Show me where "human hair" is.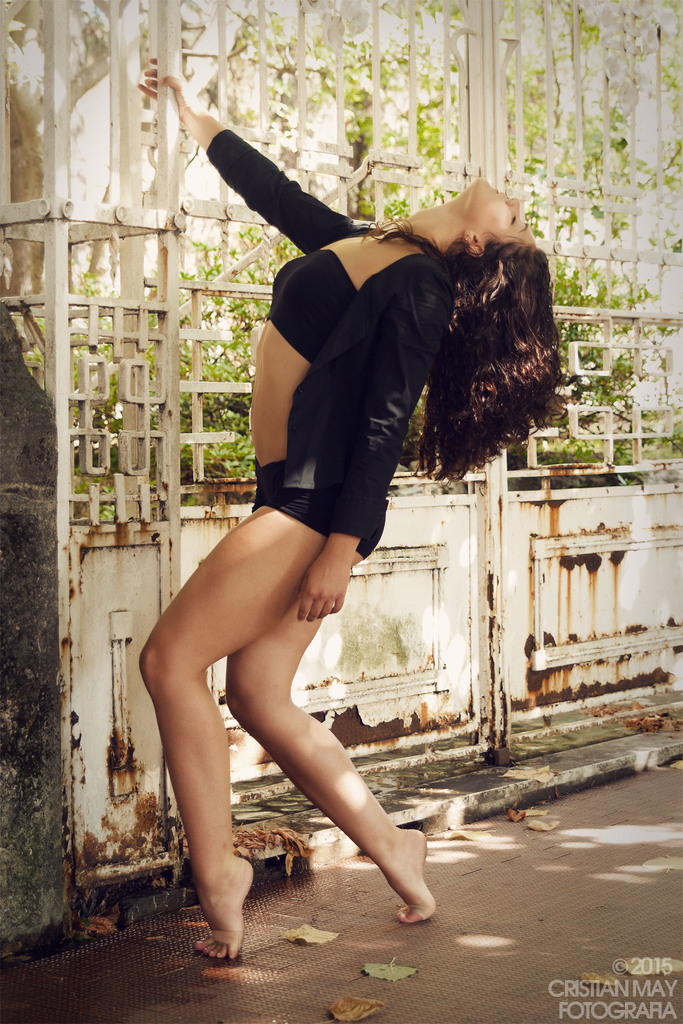
"human hair" is at <region>392, 189, 579, 504</region>.
